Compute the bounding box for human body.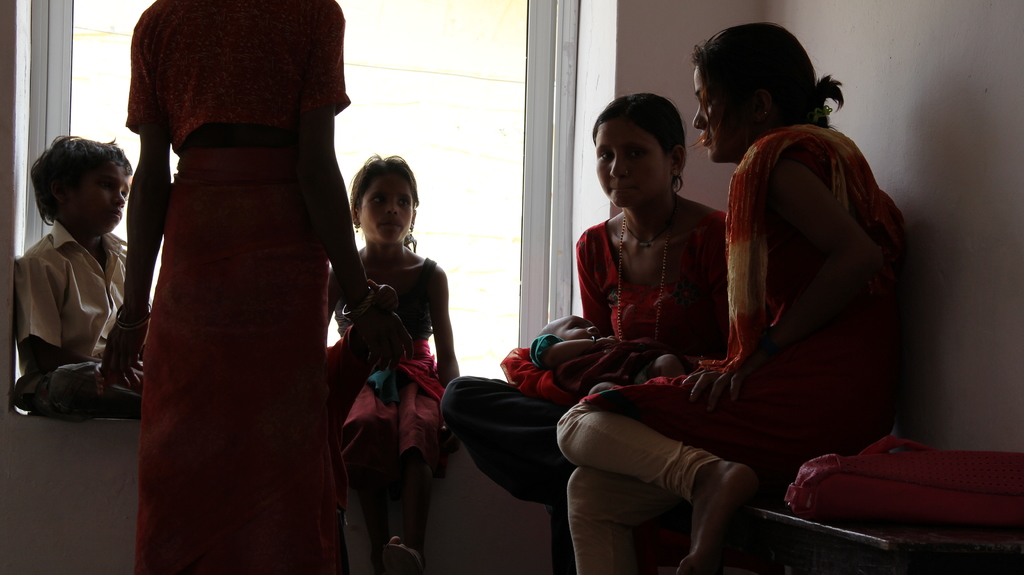
x1=317 y1=244 x2=463 y2=574.
